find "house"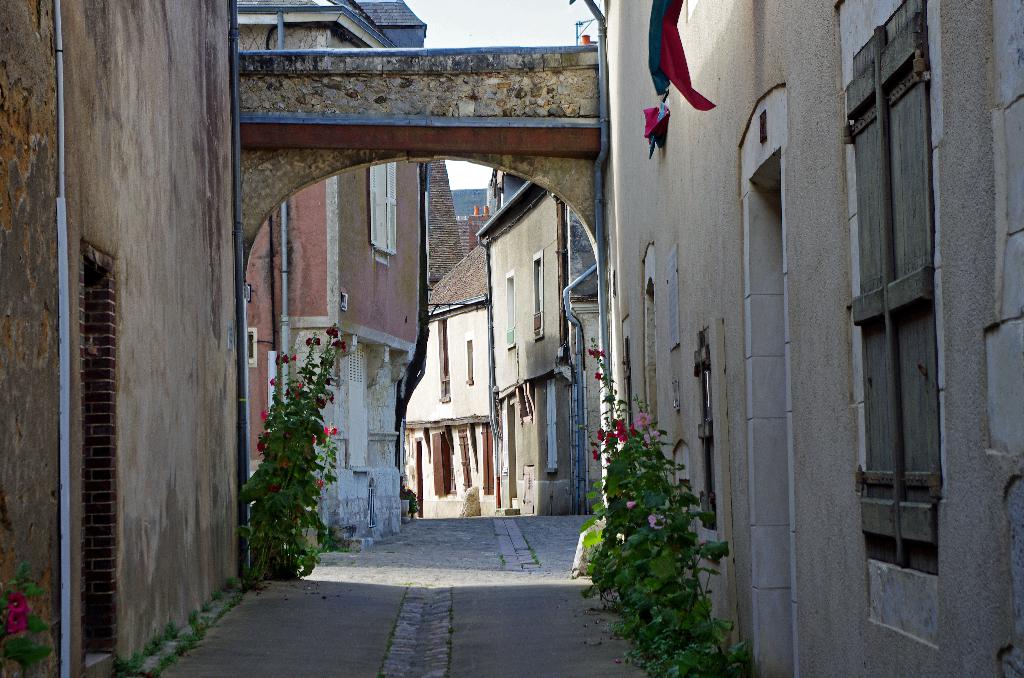
408 236 494 516
